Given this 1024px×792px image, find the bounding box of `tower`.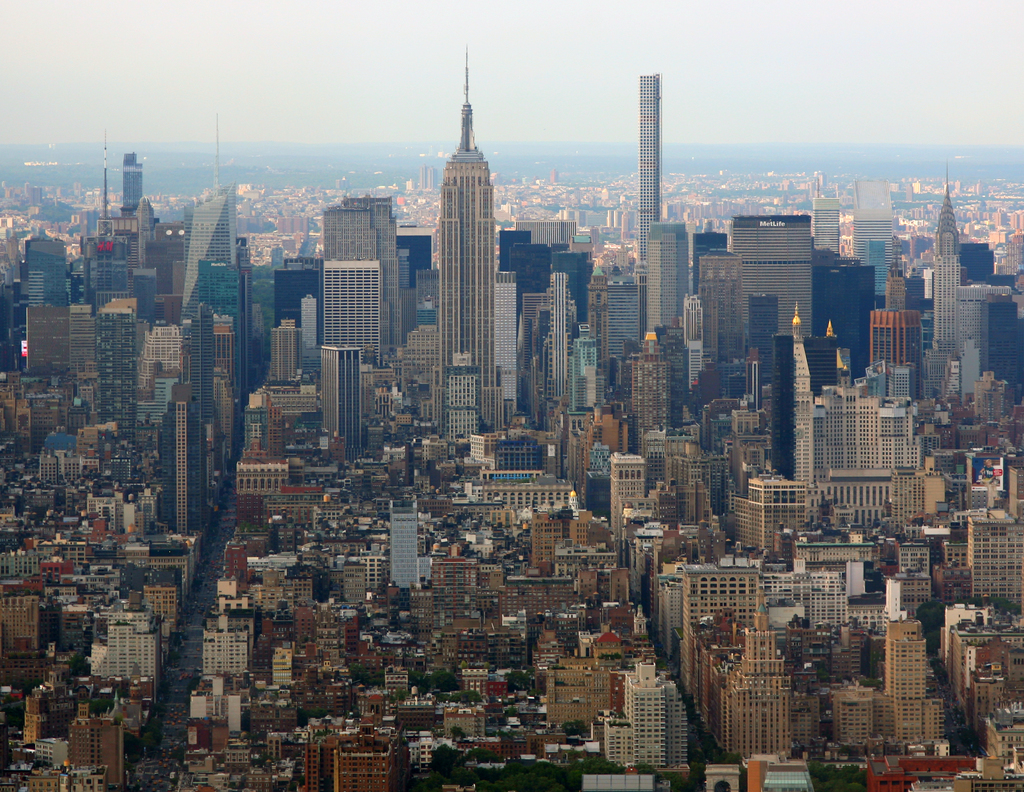
l=20, t=231, r=70, b=311.
